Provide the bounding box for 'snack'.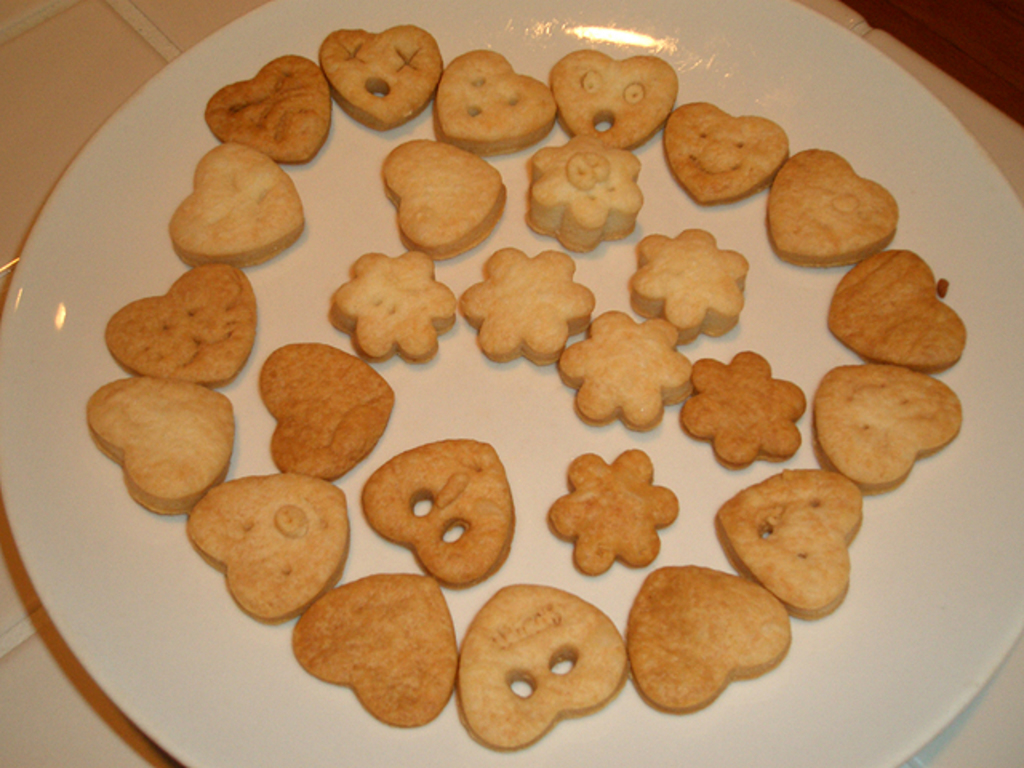
left=811, top=373, right=958, bottom=491.
